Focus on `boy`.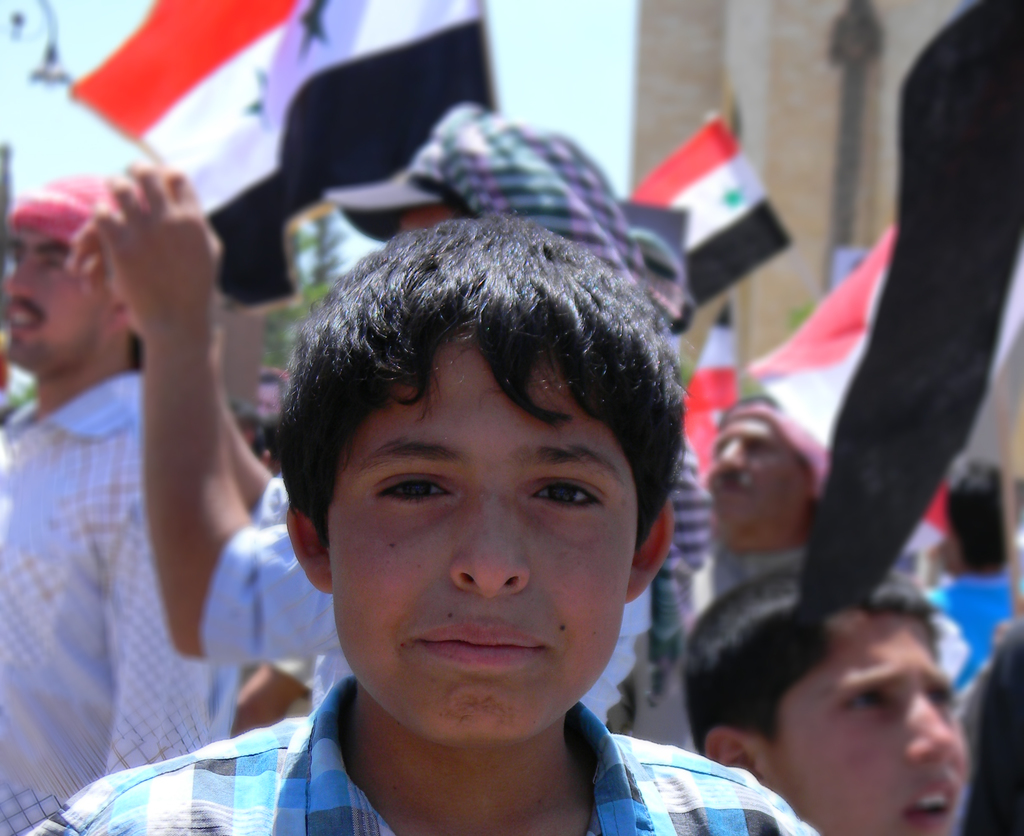
Focused at region(682, 566, 966, 835).
